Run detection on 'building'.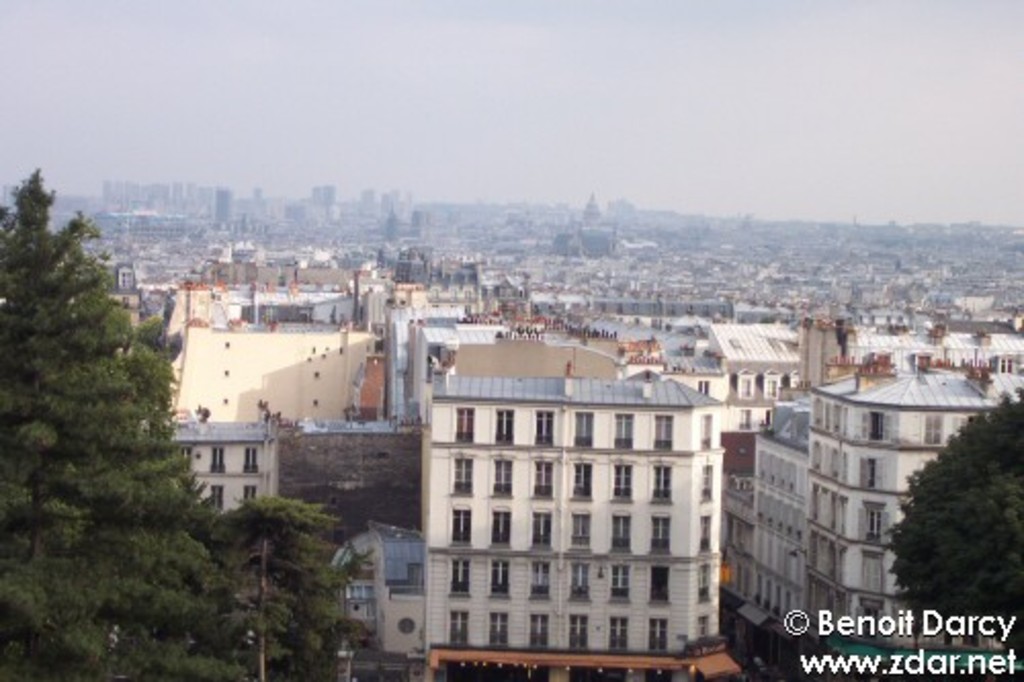
Result: x1=741 y1=410 x2=811 y2=629.
